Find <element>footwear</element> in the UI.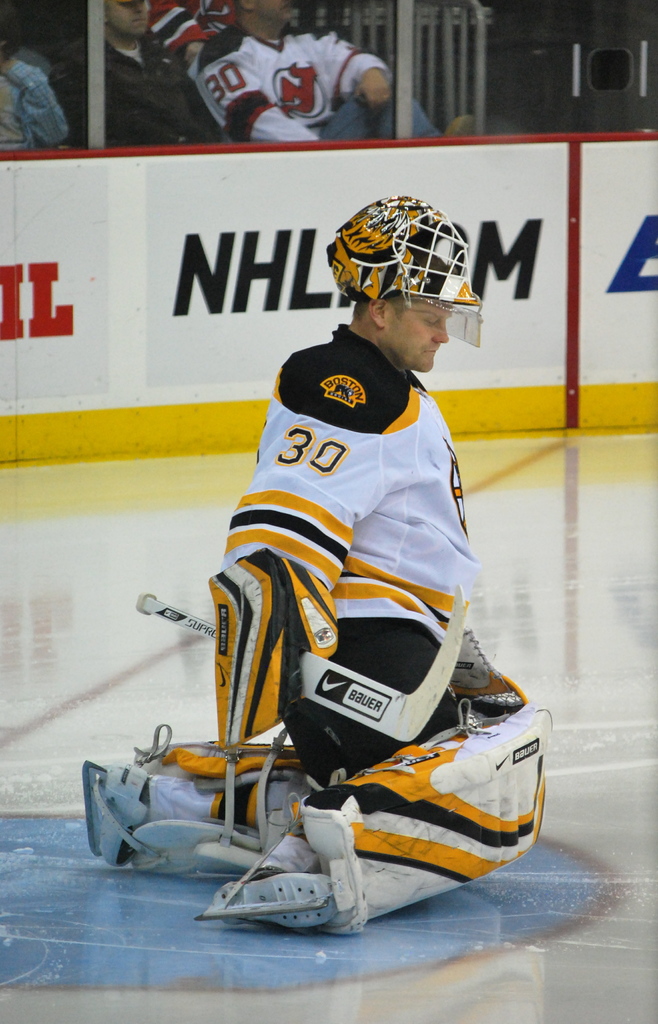
UI element at l=105, t=761, r=143, b=864.
